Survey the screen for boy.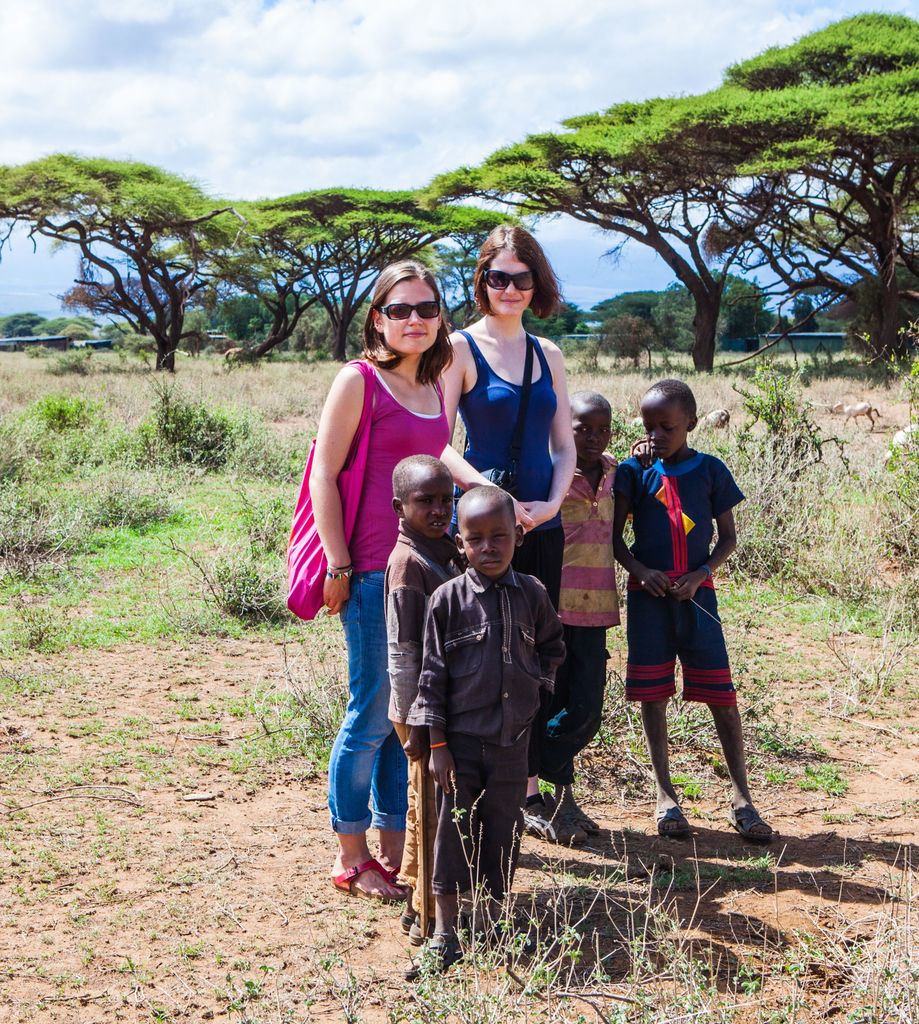
Survey found: 378, 457, 469, 926.
